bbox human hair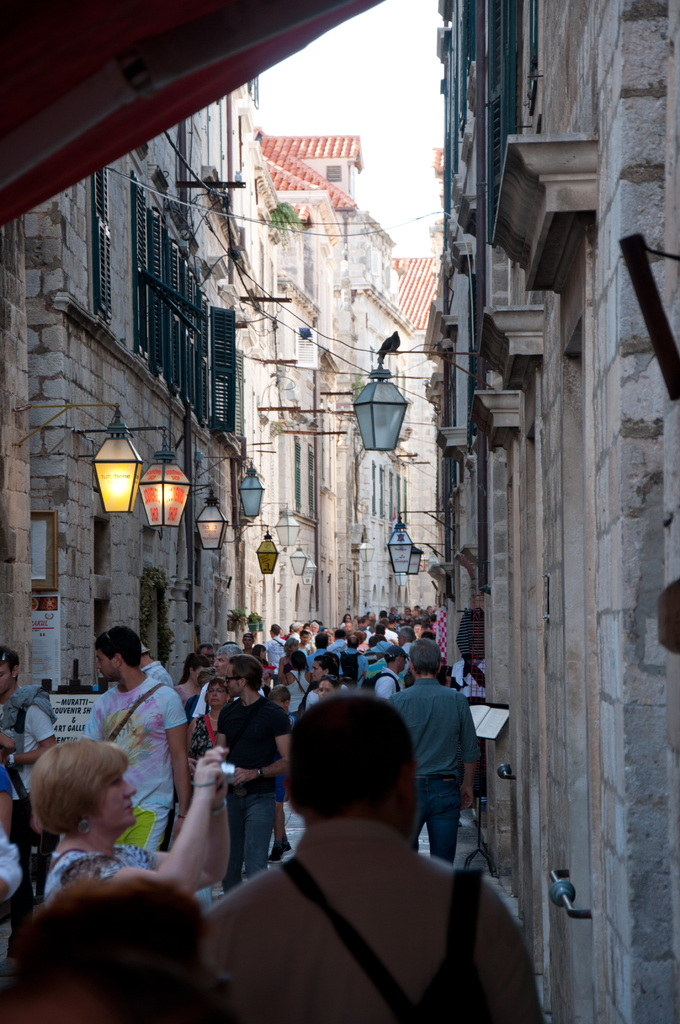
left=0, top=863, right=239, bottom=1023
